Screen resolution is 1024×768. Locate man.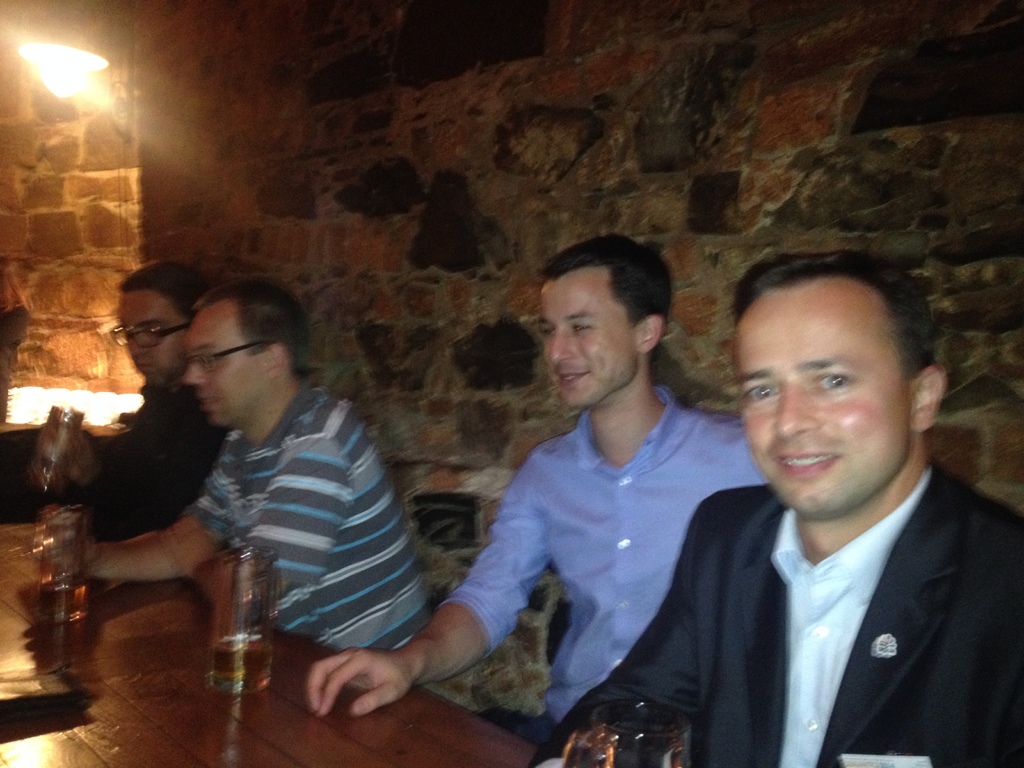
303:232:767:744.
